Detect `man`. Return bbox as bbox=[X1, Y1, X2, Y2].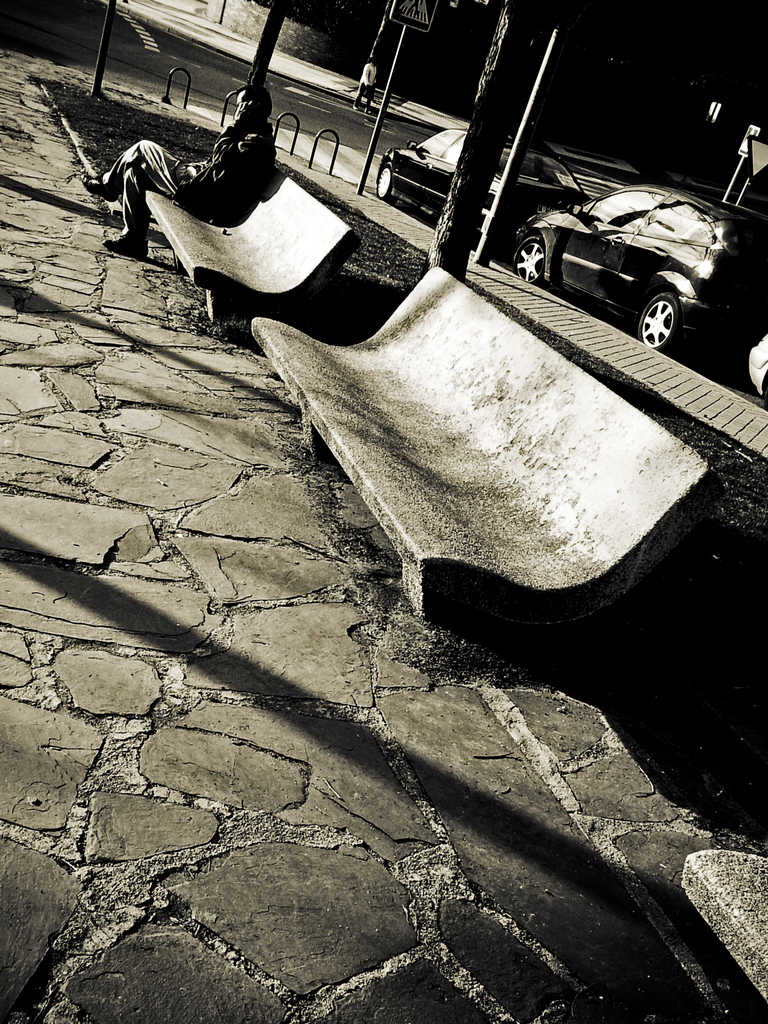
bbox=[76, 83, 283, 259].
